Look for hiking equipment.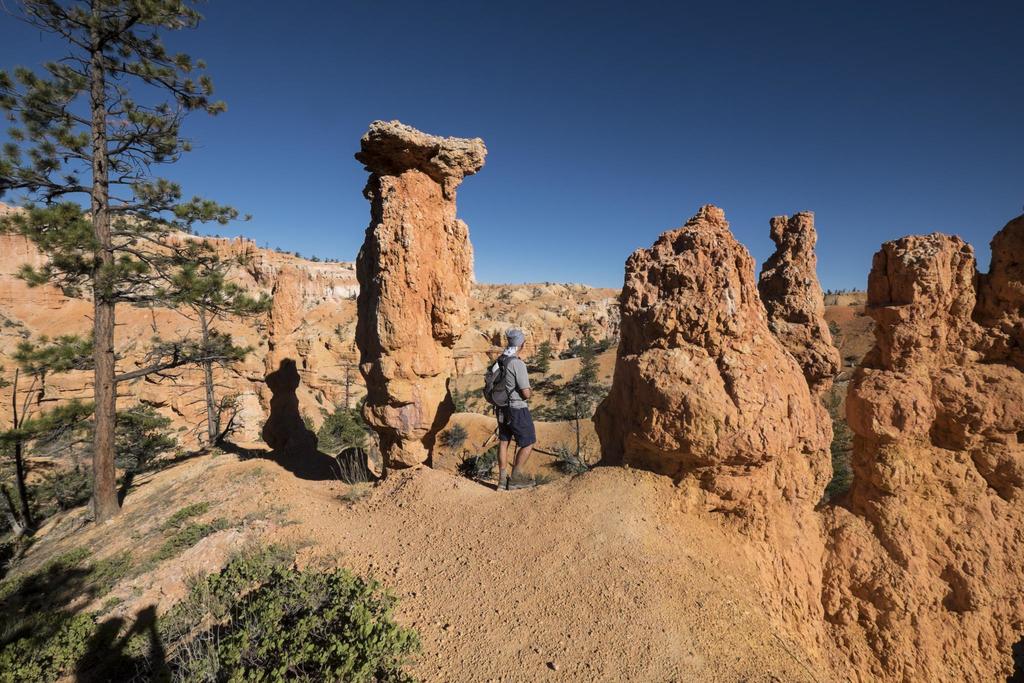
Found: [x1=485, y1=353, x2=520, y2=407].
